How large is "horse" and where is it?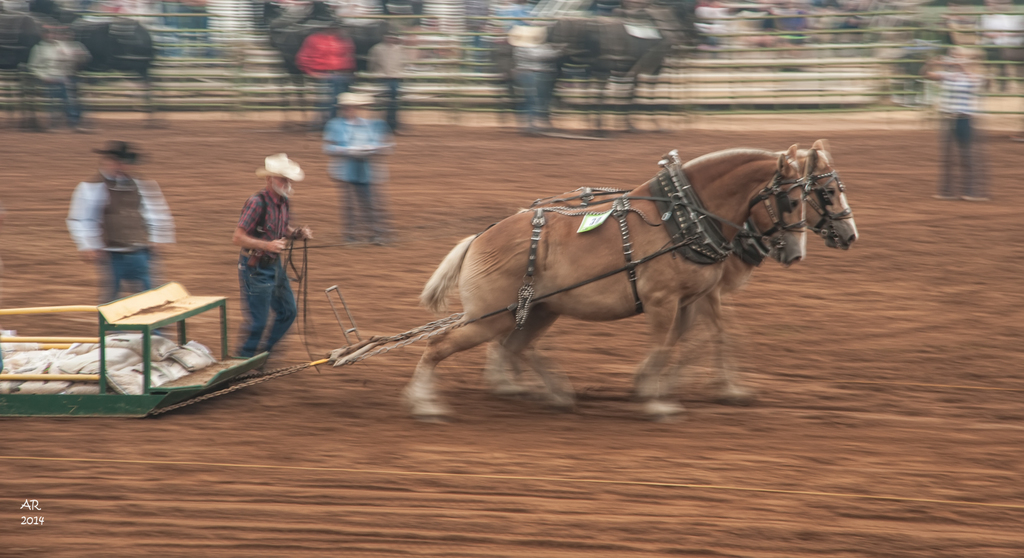
Bounding box: (484, 134, 863, 399).
